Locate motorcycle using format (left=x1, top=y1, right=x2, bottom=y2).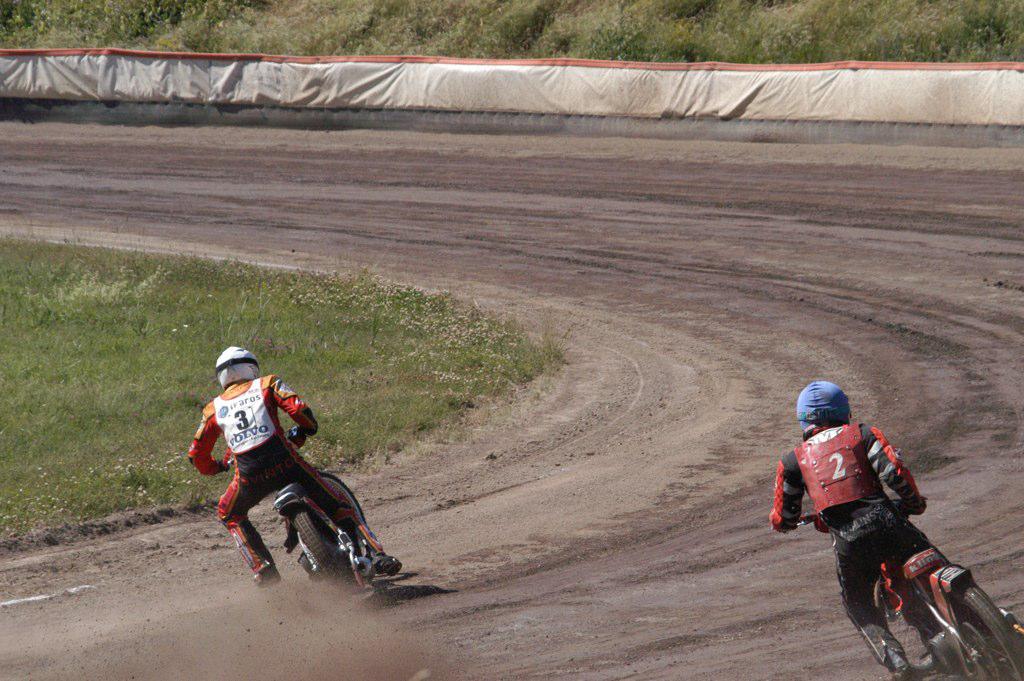
(left=789, top=492, right=1023, bottom=680).
